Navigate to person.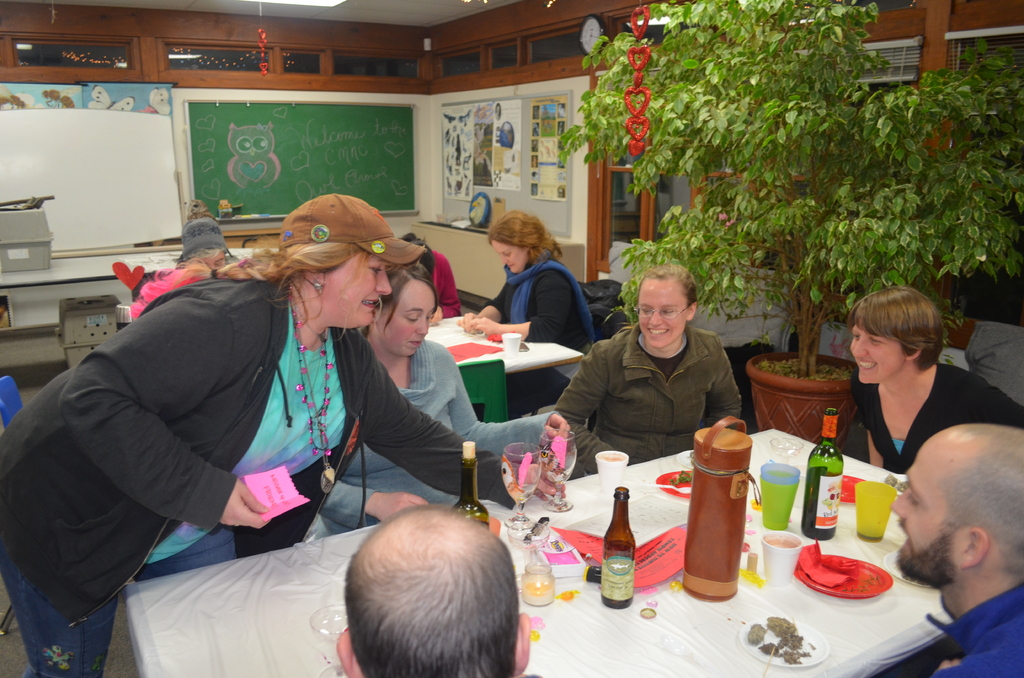
Navigation target: <region>397, 237, 474, 325</region>.
